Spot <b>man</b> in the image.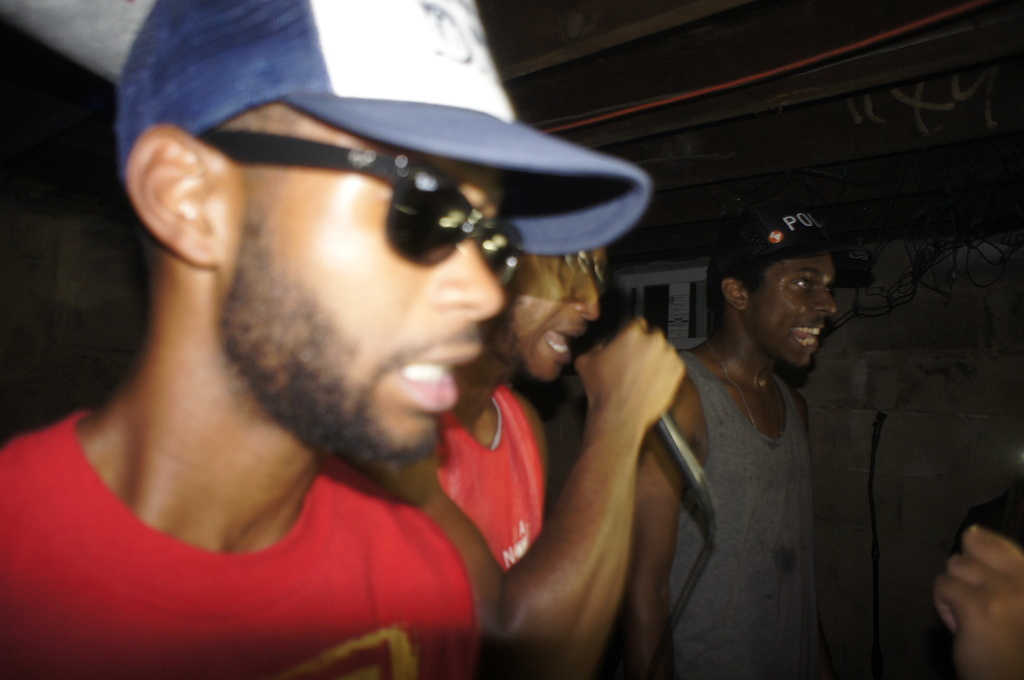
<b>man</b> found at region(1, 0, 654, 679).
